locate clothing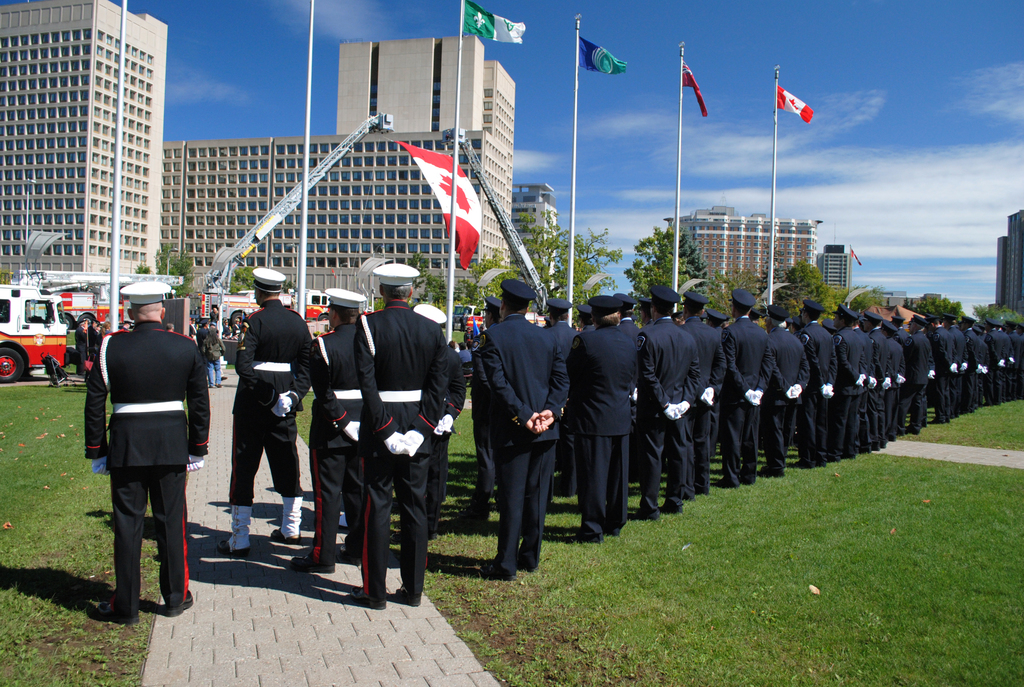
select_region(706, 323, 719, 455)
